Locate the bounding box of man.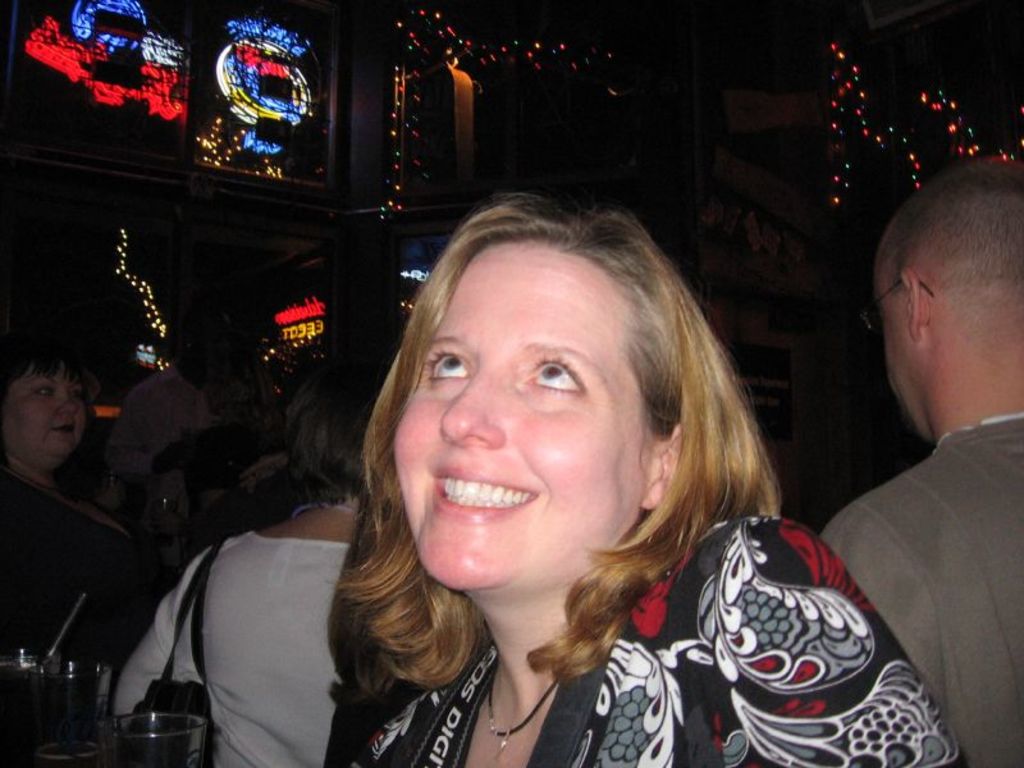
Bounding box: <box>782,154,1023,764</box>.
